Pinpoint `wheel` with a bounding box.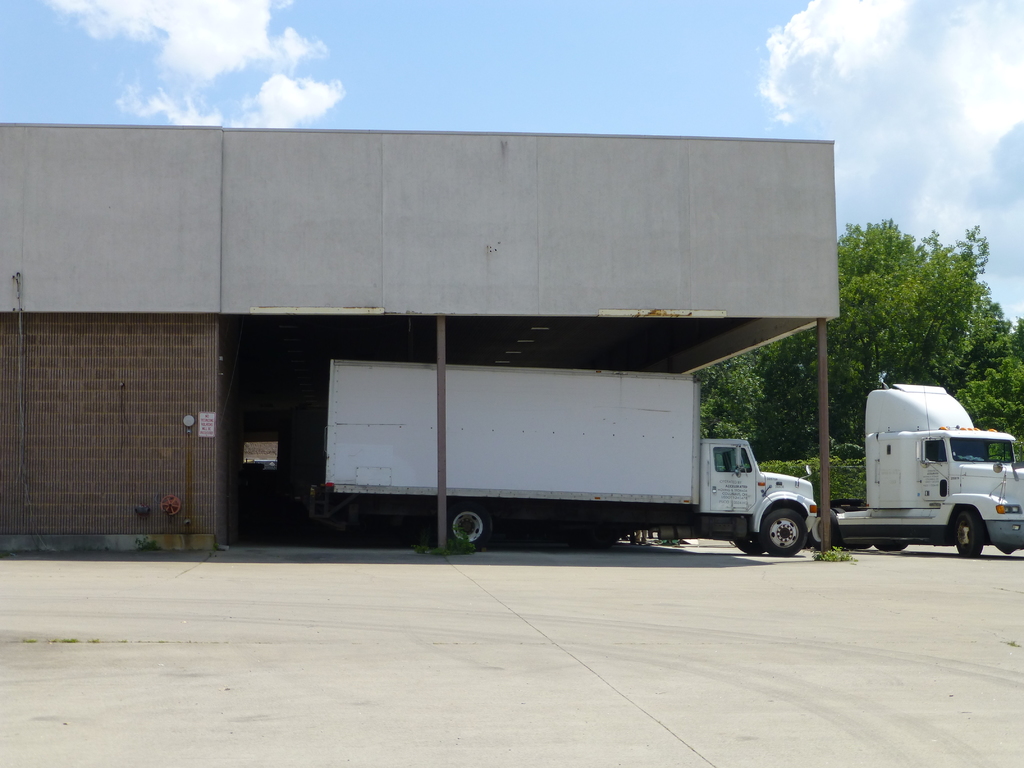
locate(759, 504, 810, 557).
